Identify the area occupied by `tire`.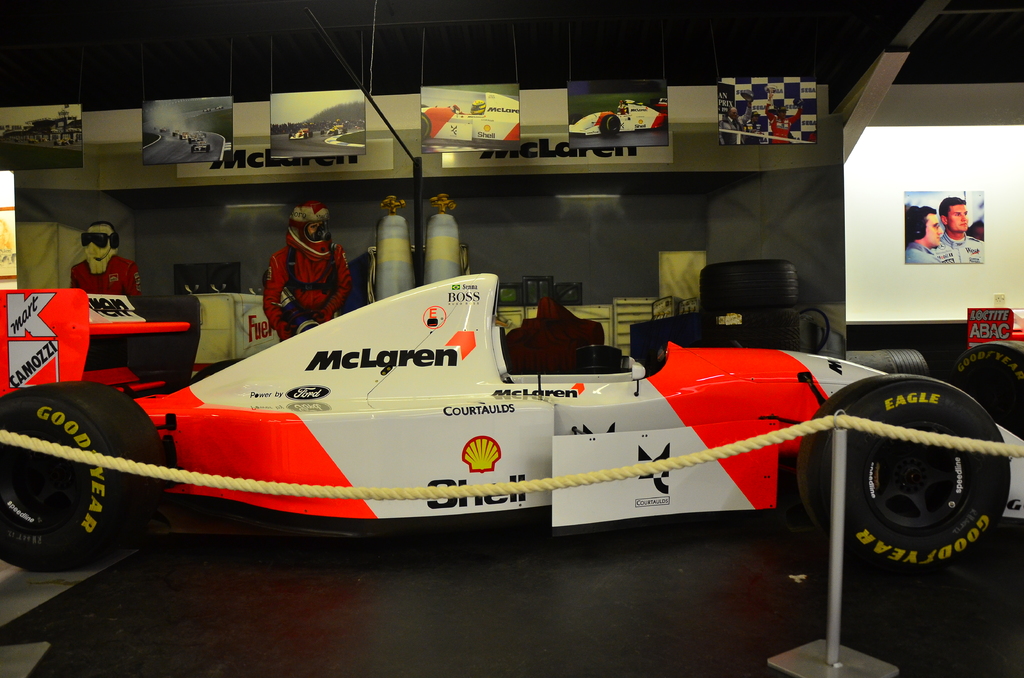
Area: (left=602, top=114, right=621, bottom=135).
